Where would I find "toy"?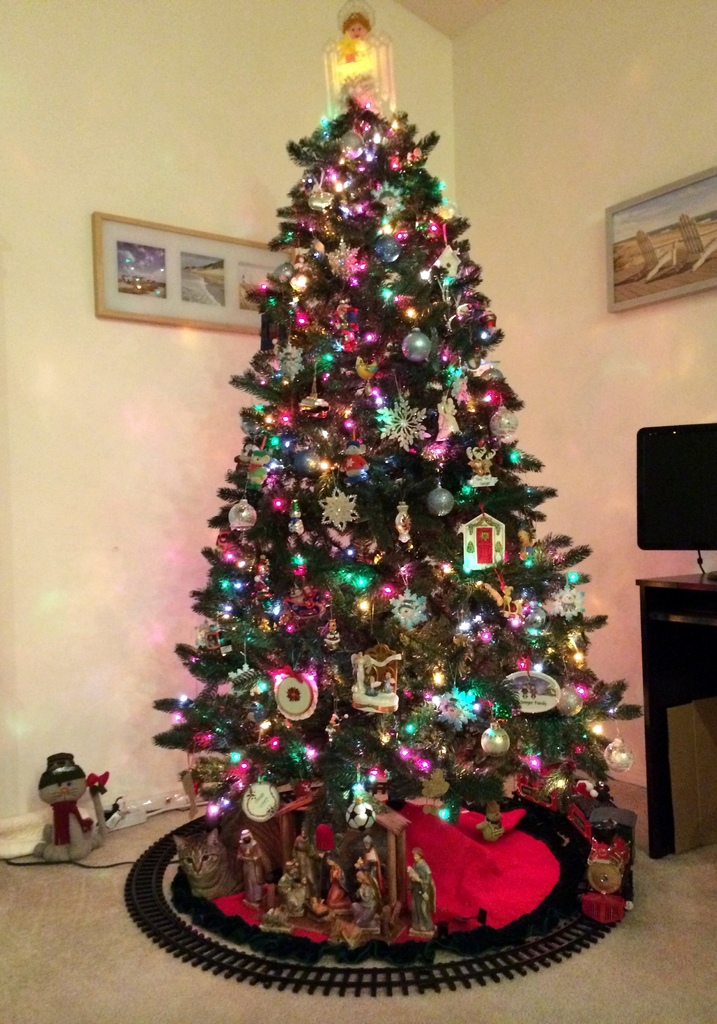
At 409 851 439 945.
